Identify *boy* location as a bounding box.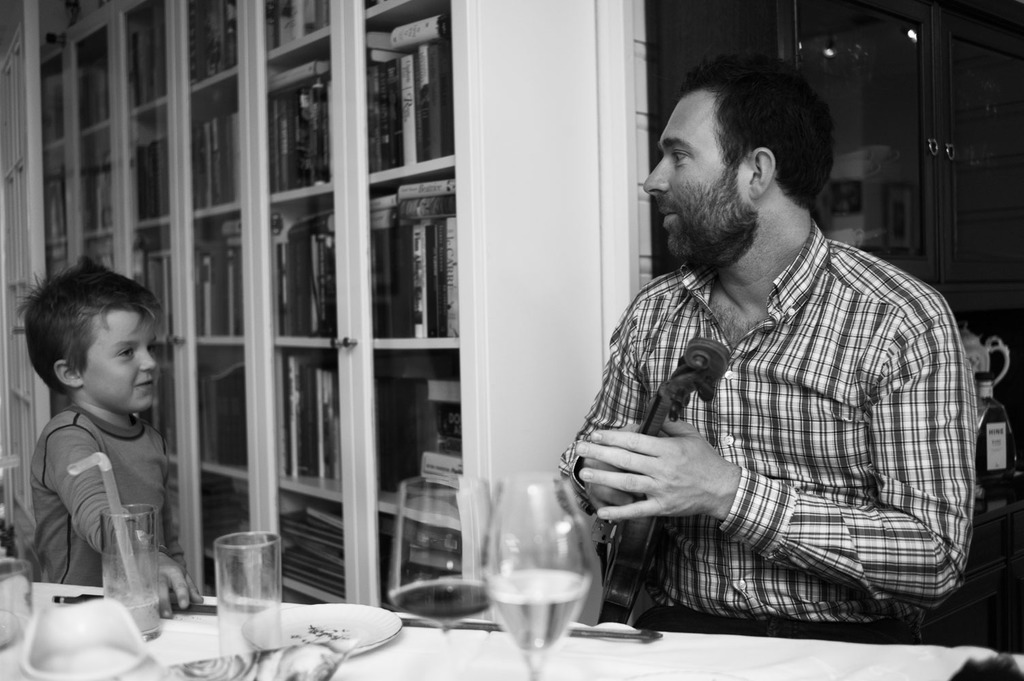
pyautogui.locateOnScreen(16, 263, 198, 629).
